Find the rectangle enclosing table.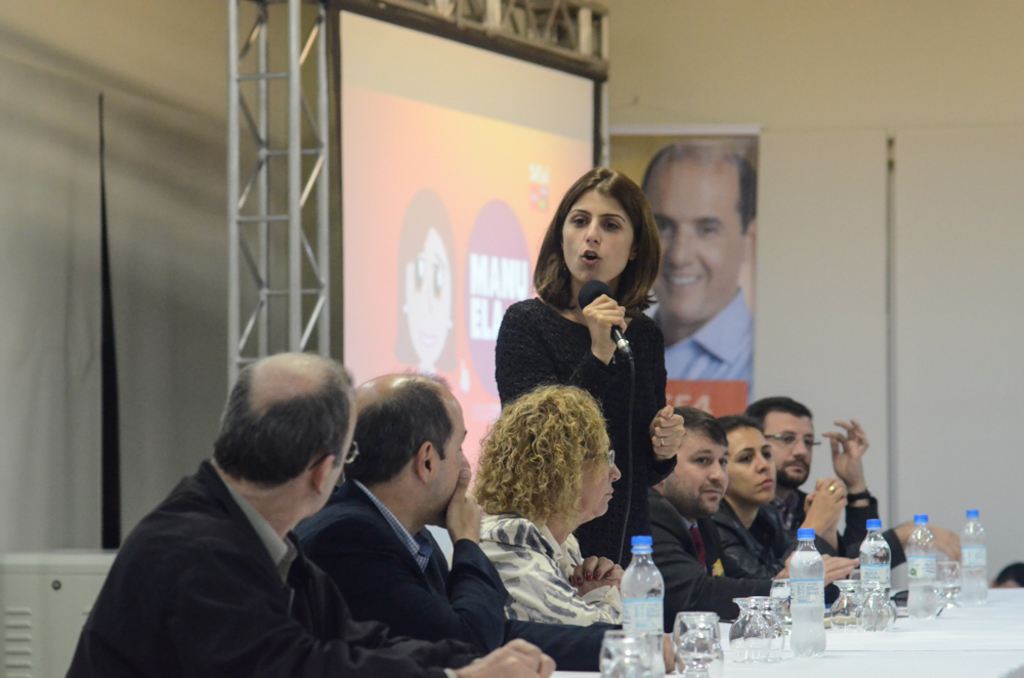
[497,582,1023,677].
